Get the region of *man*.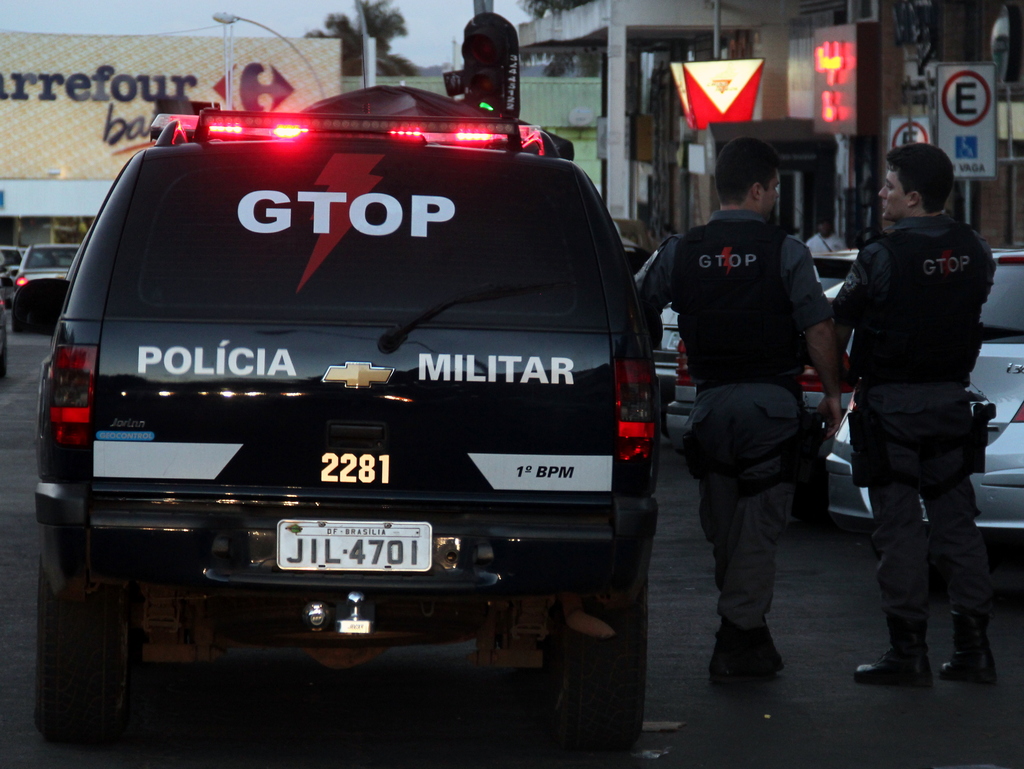
bbox=[636, 138, 842, 686].
